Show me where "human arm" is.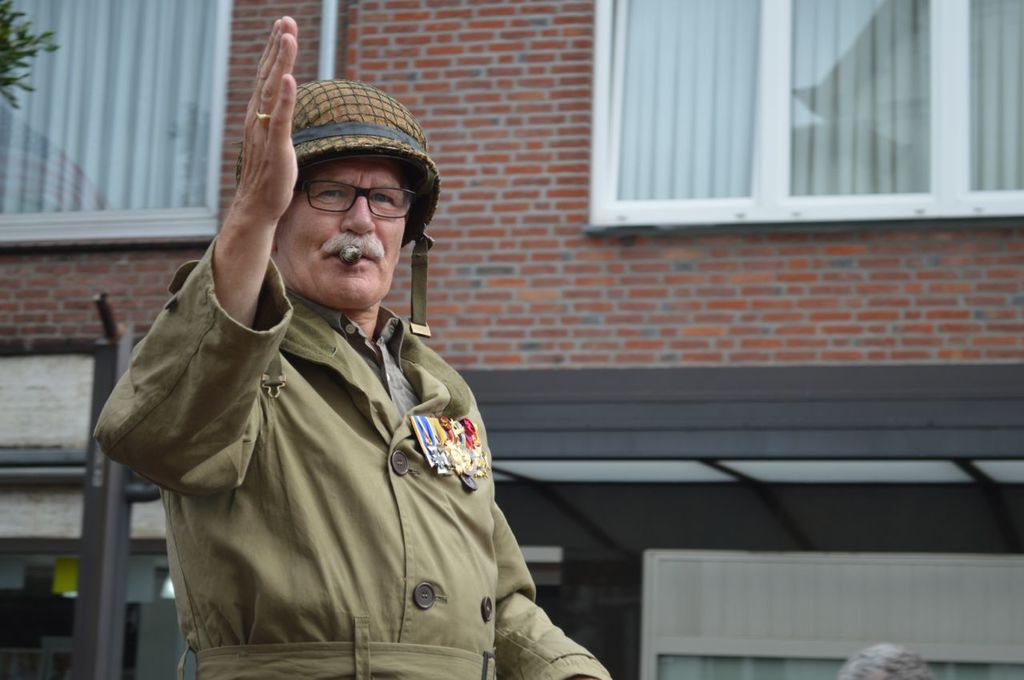
"human arm" is at <box>184,73,288,428</box>.
